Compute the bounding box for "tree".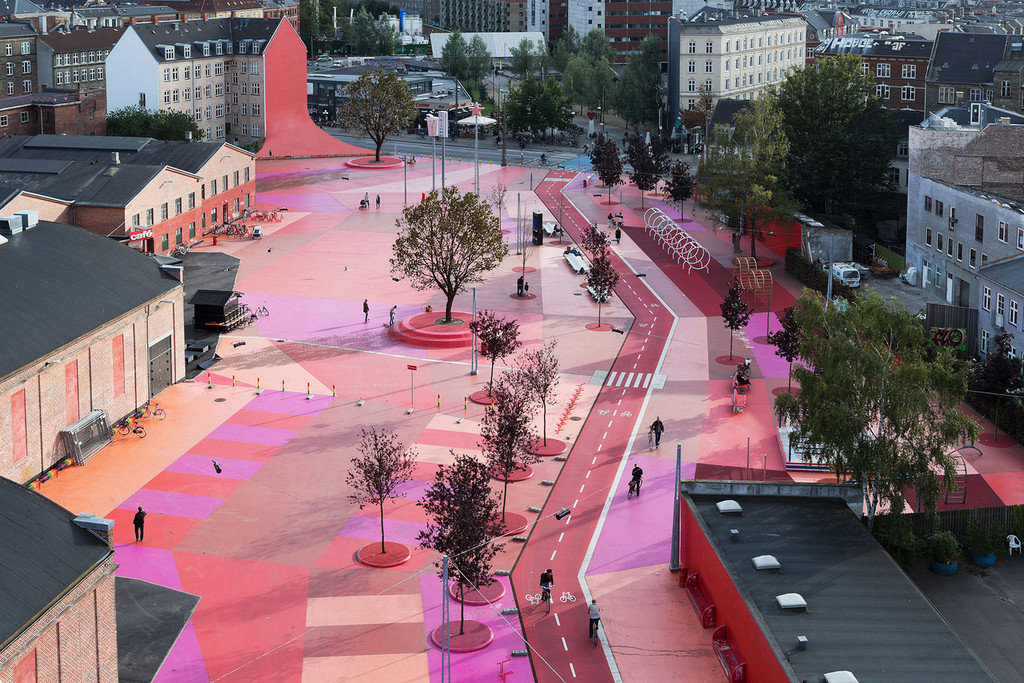
BBox(319, 4, 407, 68).
